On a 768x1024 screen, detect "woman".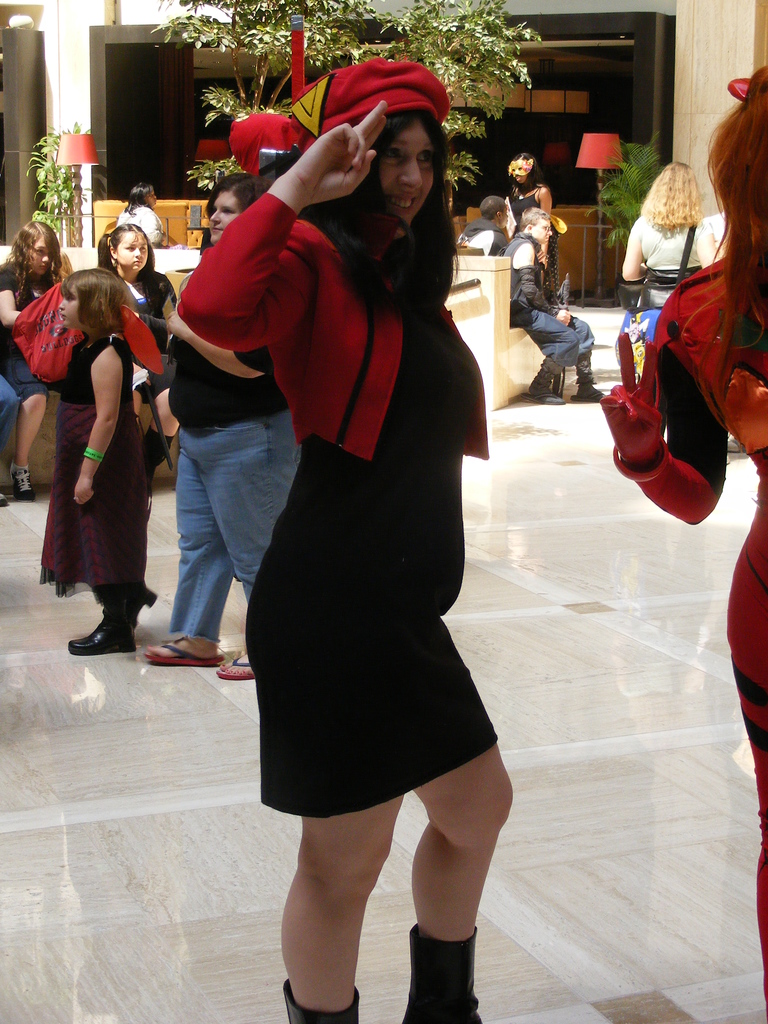
(149, 173, 303, 681).
